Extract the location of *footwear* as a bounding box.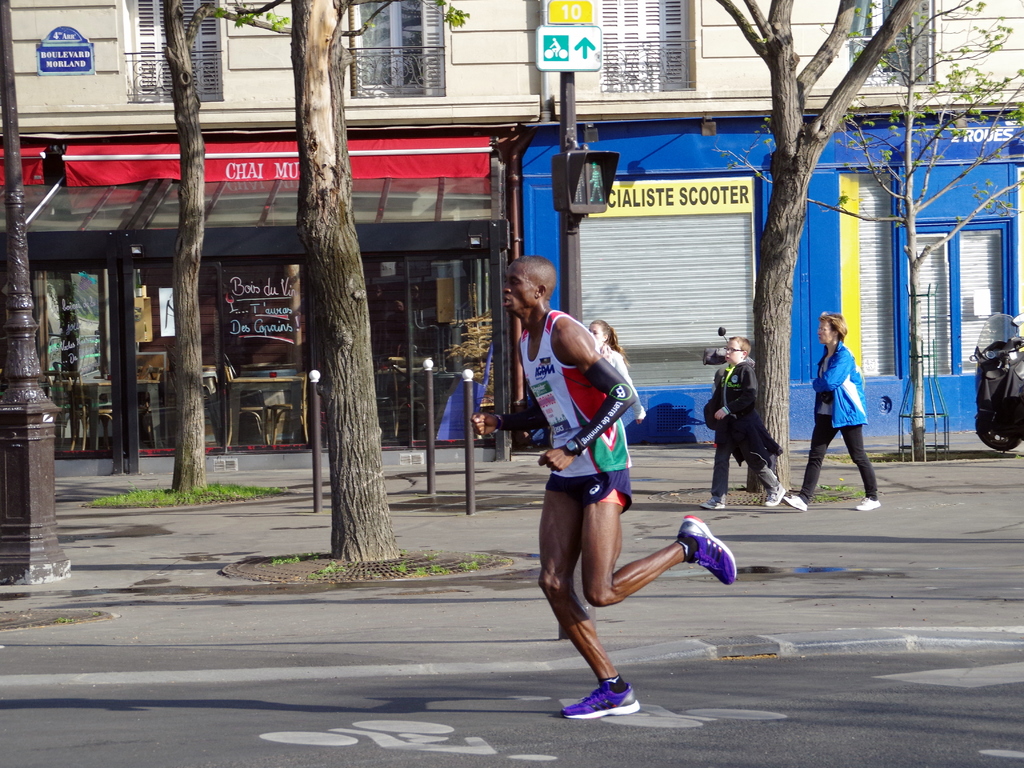
BBox(785, 487, 809, 512).
